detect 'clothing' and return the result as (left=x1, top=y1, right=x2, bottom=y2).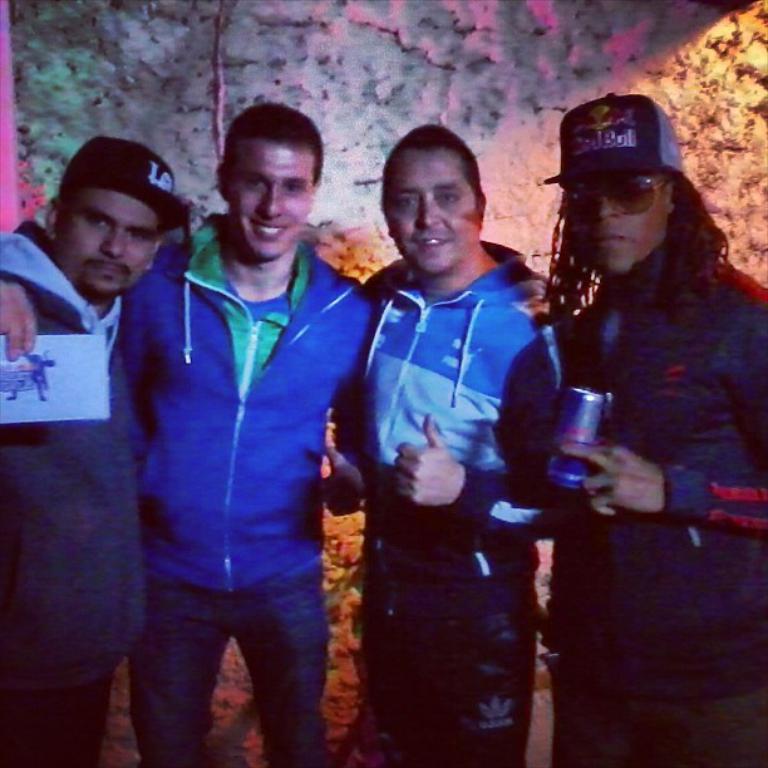
(left=0, top=221, right=144, bottom=767).
